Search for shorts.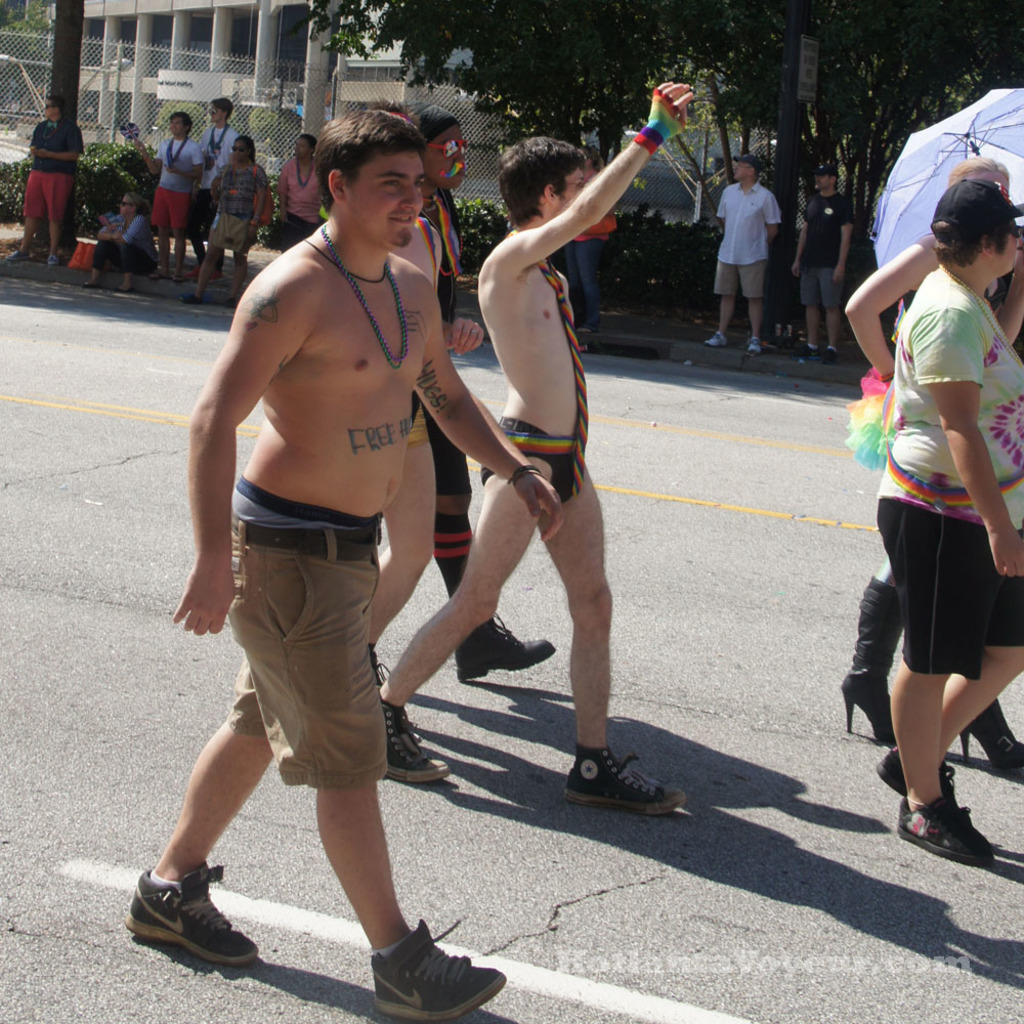
Found at l=259, t=213, r=324, b=252.
